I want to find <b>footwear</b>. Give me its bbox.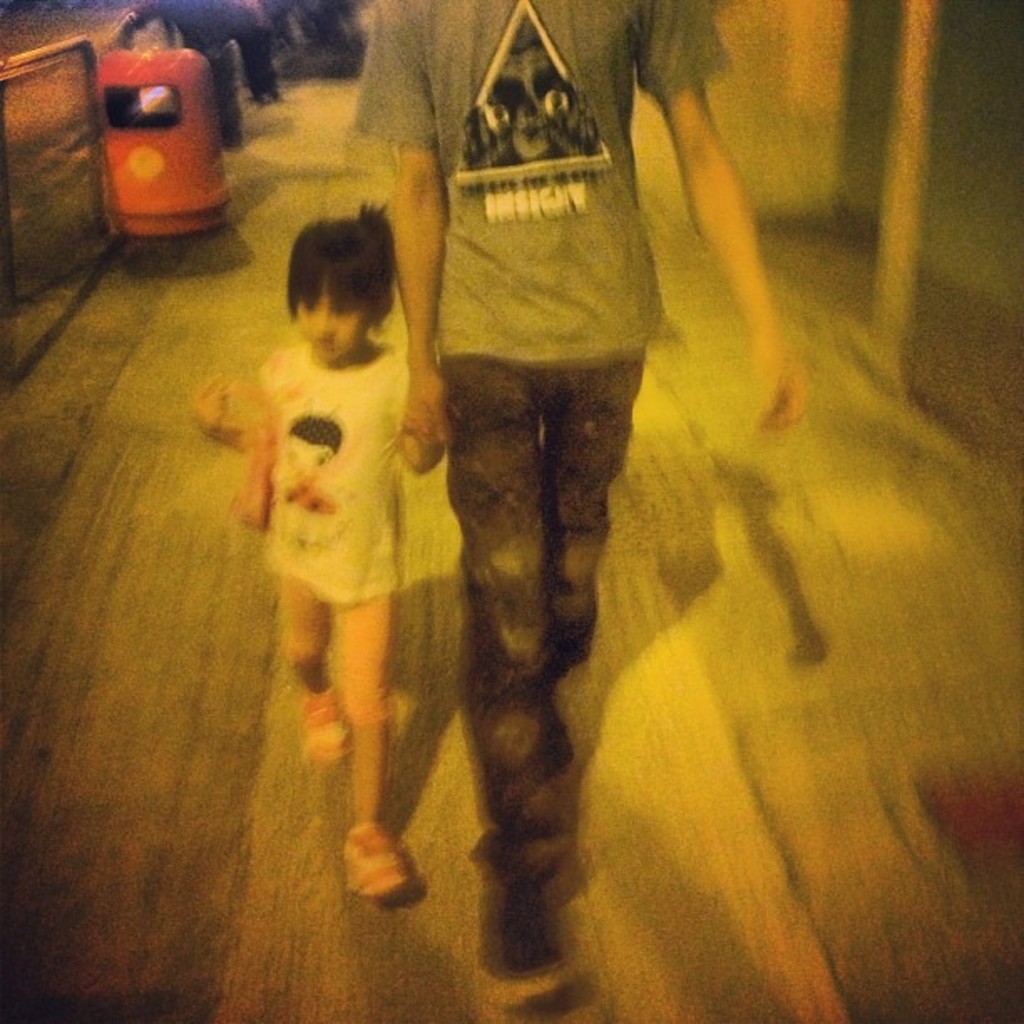
BBox(482, 965, 599, 1022).
